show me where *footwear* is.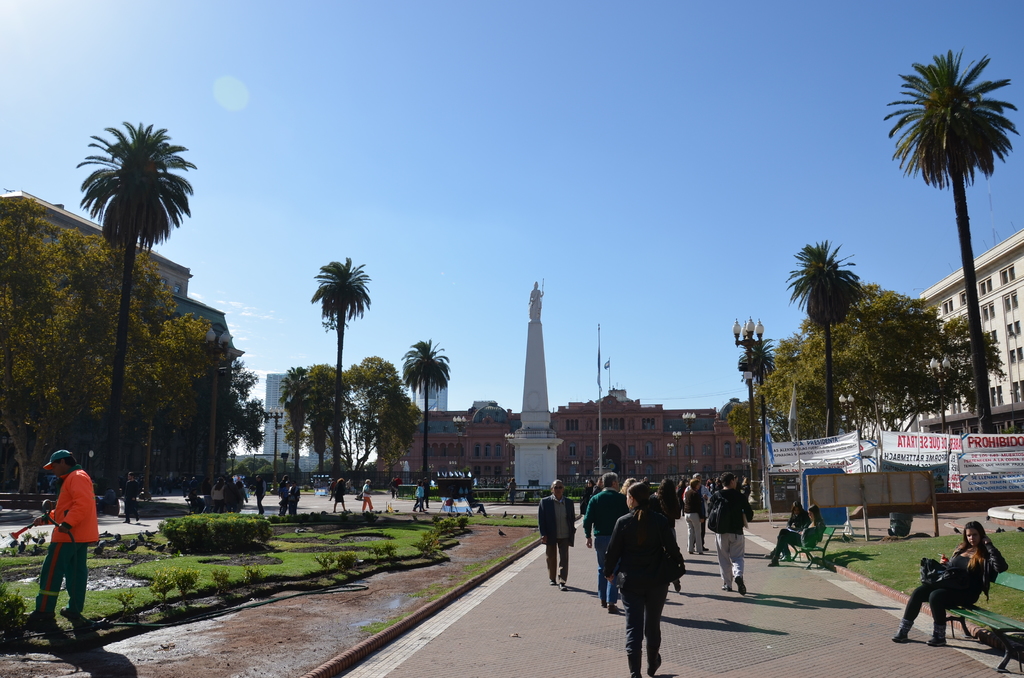
*footwear* is at [412, 506, 417, 510].
